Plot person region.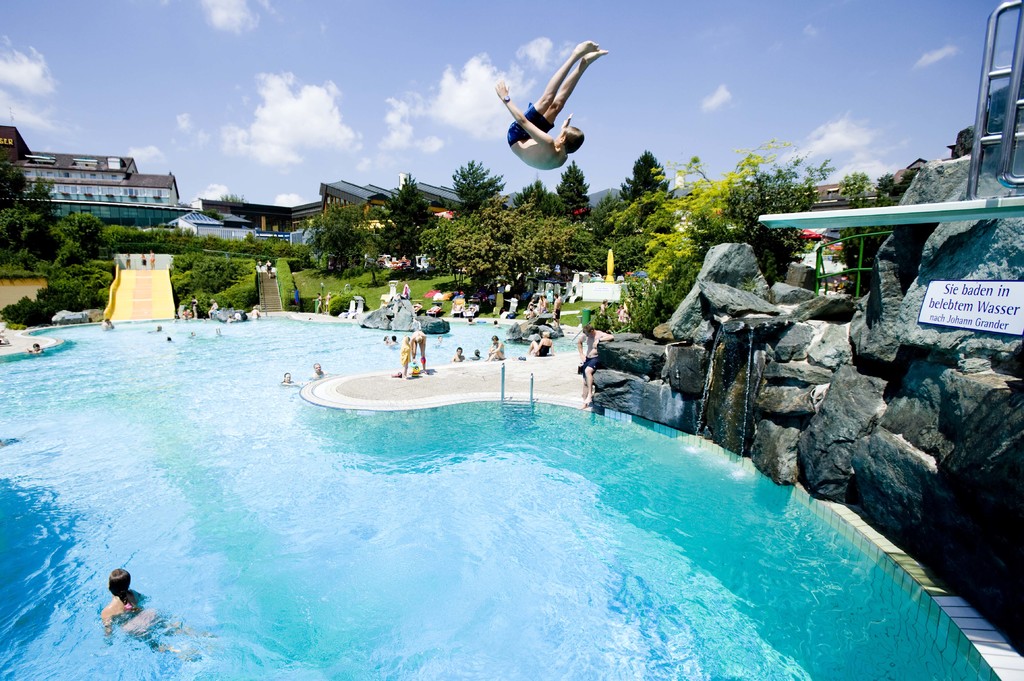
Plotted at <bbox>400, 340, 409, 380</bbox>.
